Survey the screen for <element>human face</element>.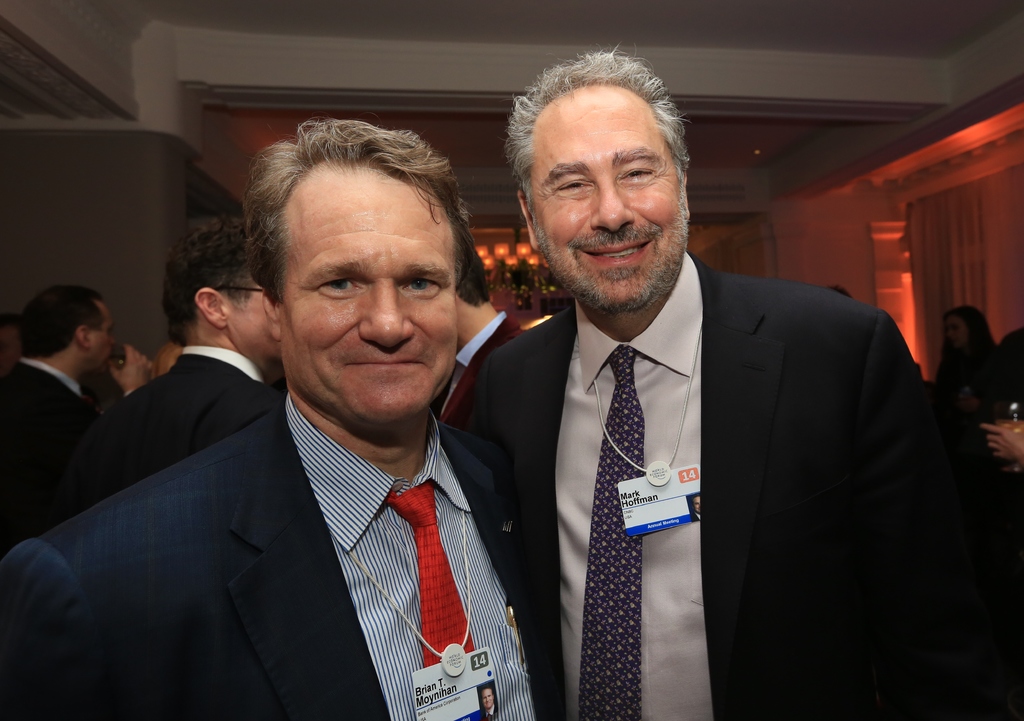
Survey found: box=[156, 353, 177, 370].
